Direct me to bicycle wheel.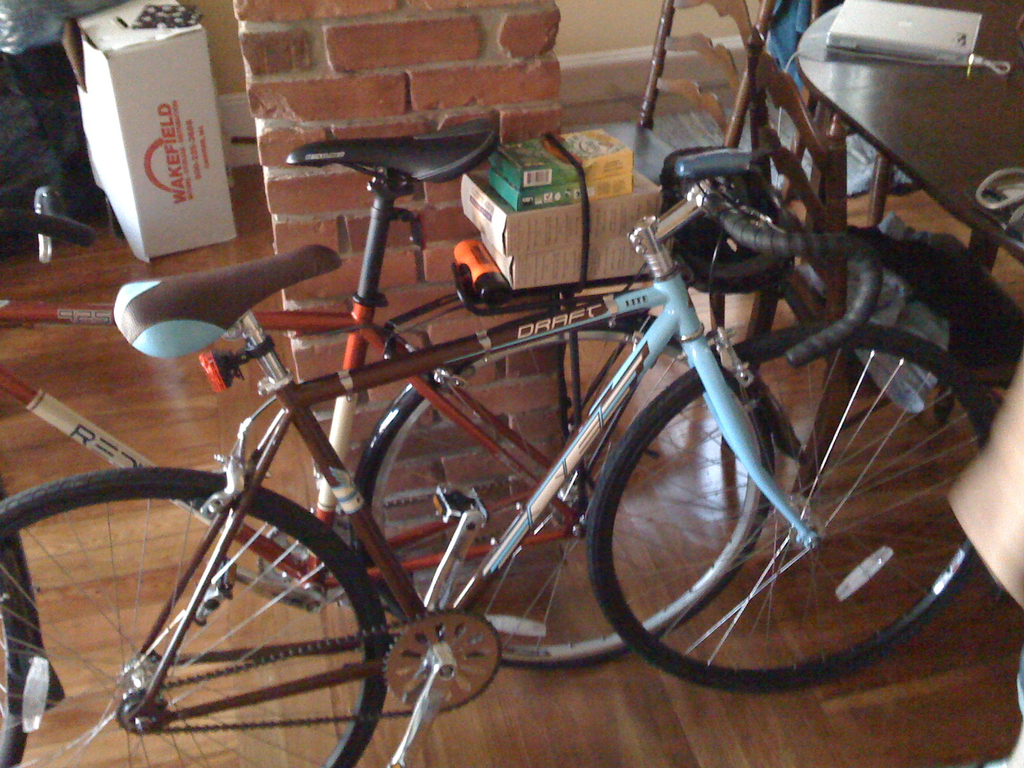
Direction: box=[0, 466, 397, 767].
